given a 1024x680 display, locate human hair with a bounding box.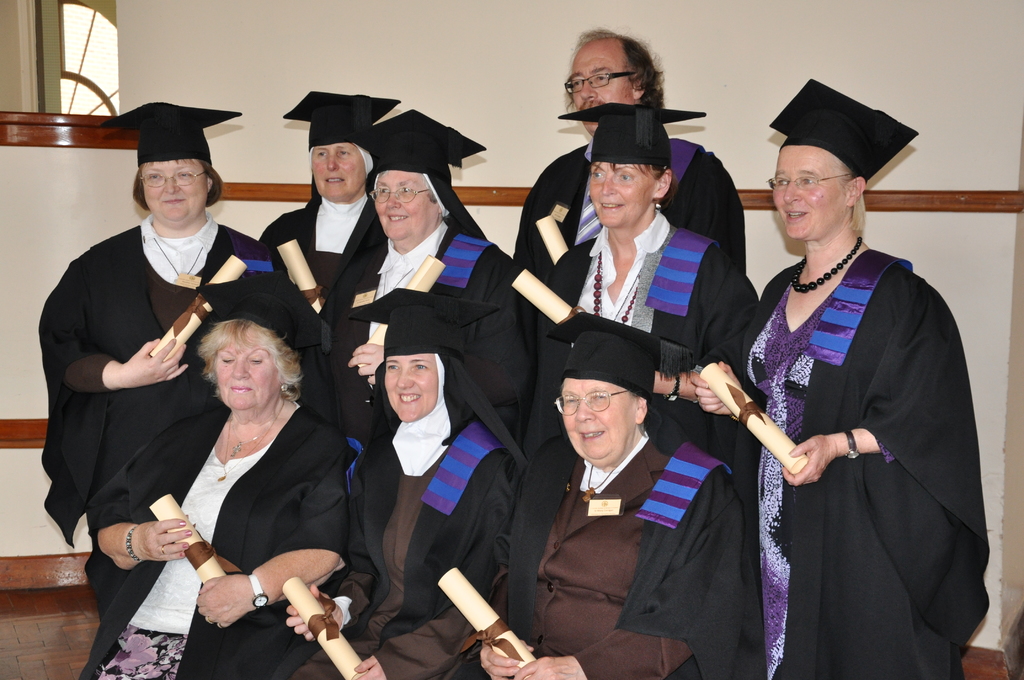
Located: crop(831, 154, 867, 231).
